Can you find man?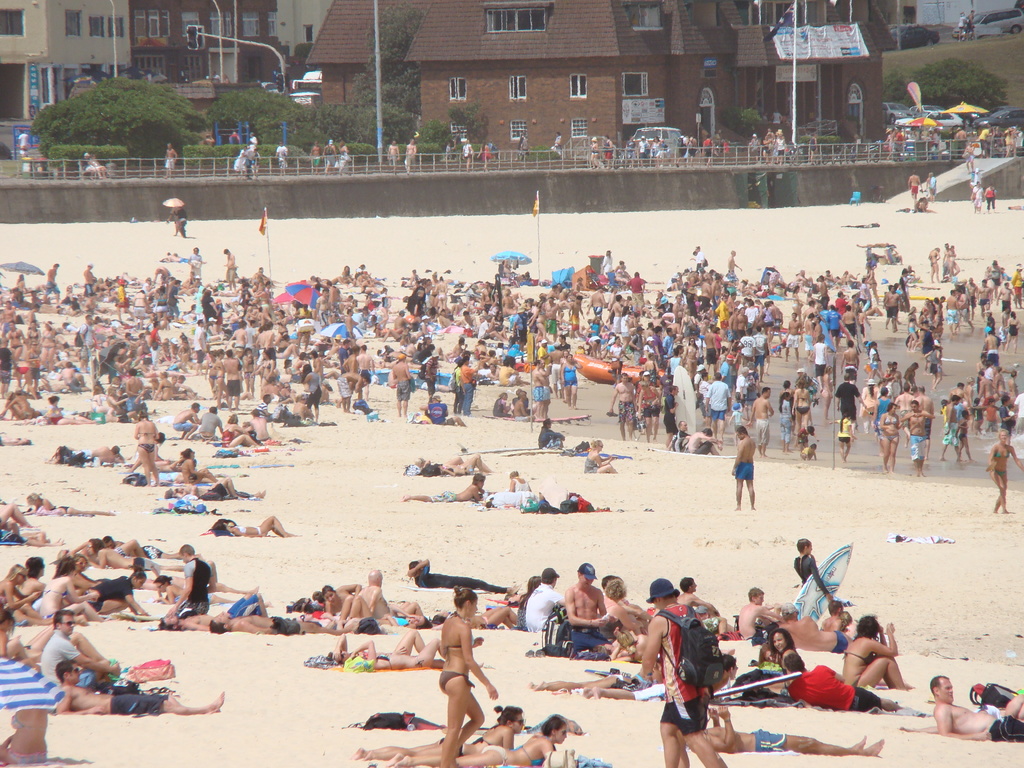
Yes, bounding box: (x1=710, y1=275, x2=724, y2=301).
